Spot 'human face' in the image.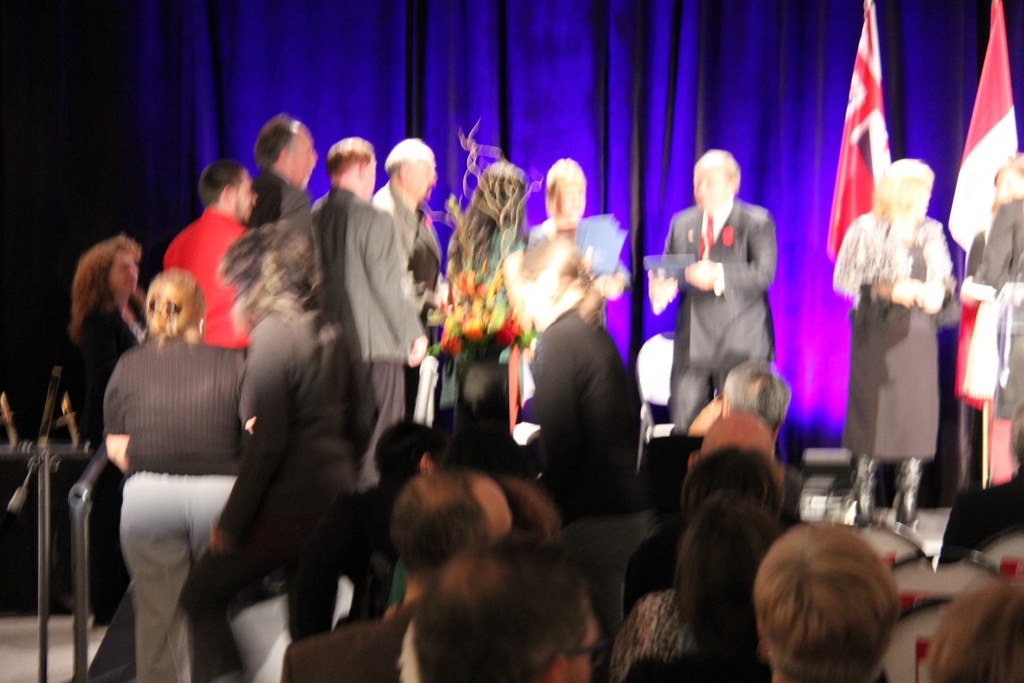
'human face' found at 407,158,436,201.
